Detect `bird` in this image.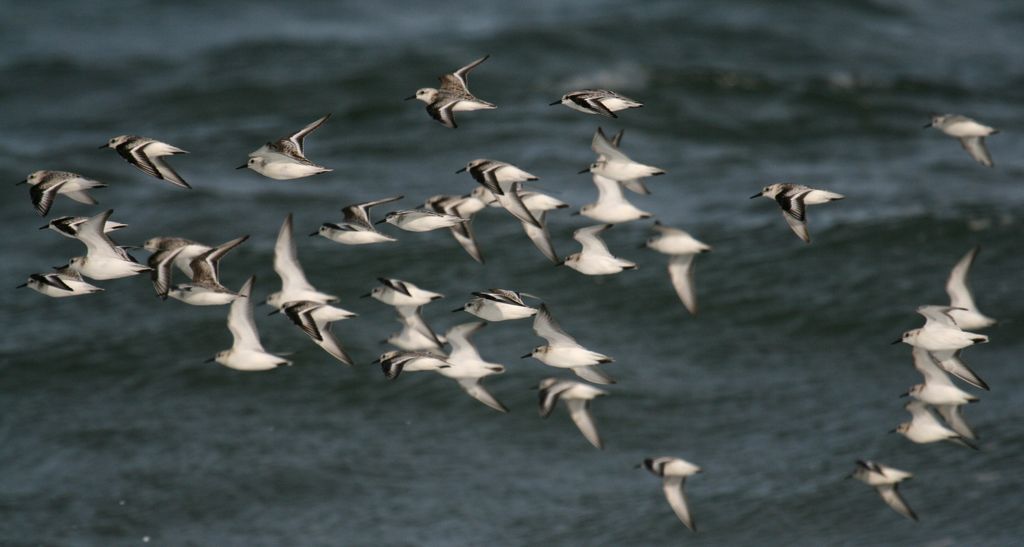
Detection: box(925, 108, 1002, 174).
